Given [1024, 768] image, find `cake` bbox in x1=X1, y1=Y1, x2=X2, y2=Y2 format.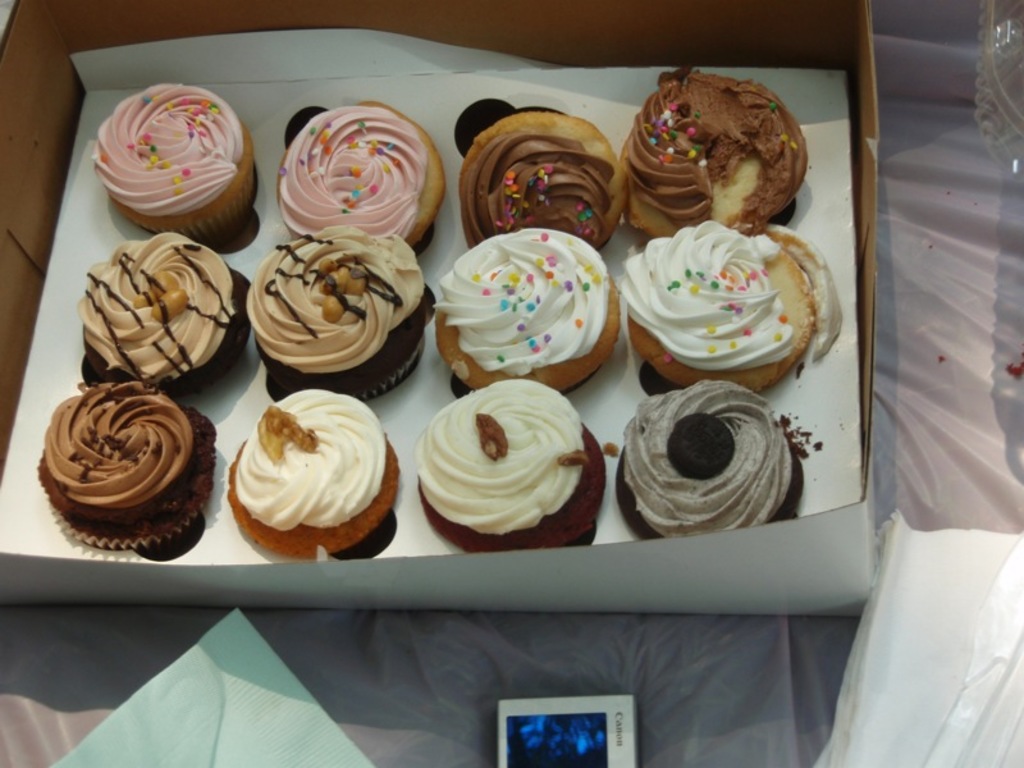
x1=36, y1=376, x2=215, y2=548.
